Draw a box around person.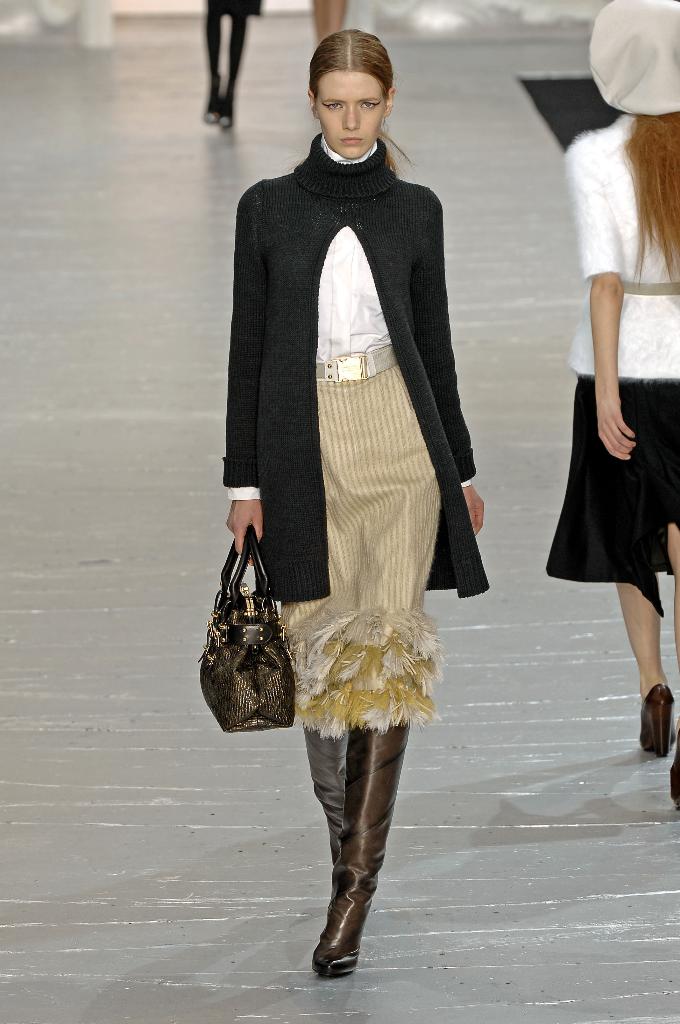
200 0 280 132.
